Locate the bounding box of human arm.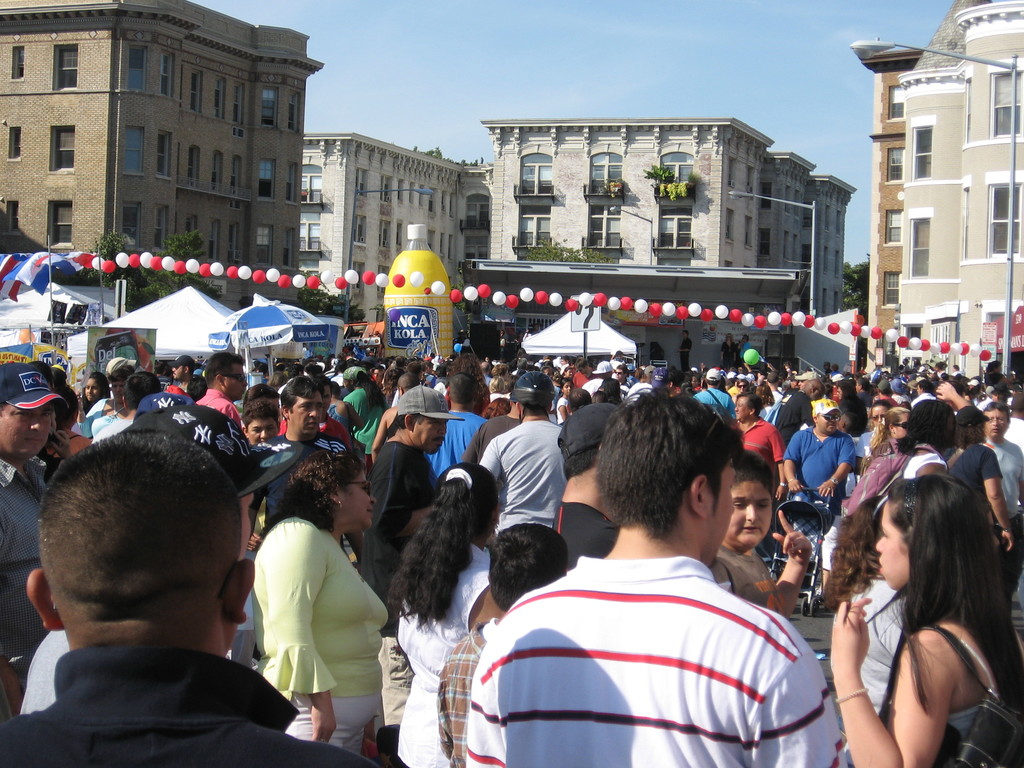
Bounding box: region(479, 435, 510, 481).
